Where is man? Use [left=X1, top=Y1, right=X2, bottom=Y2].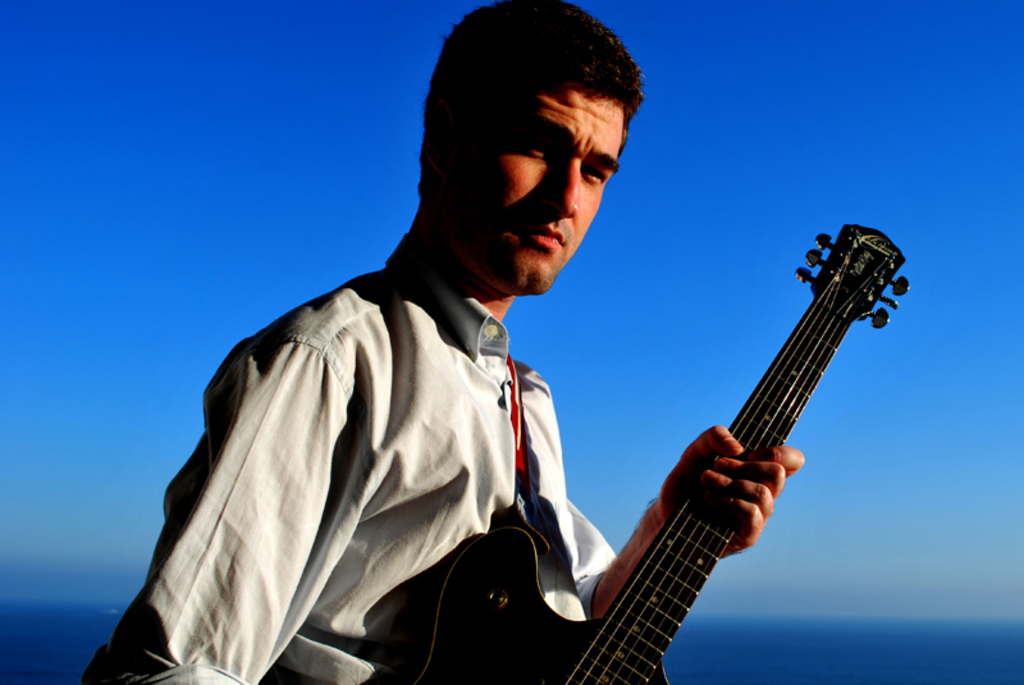
[left=137, top=6, right=762, bottom=684].
